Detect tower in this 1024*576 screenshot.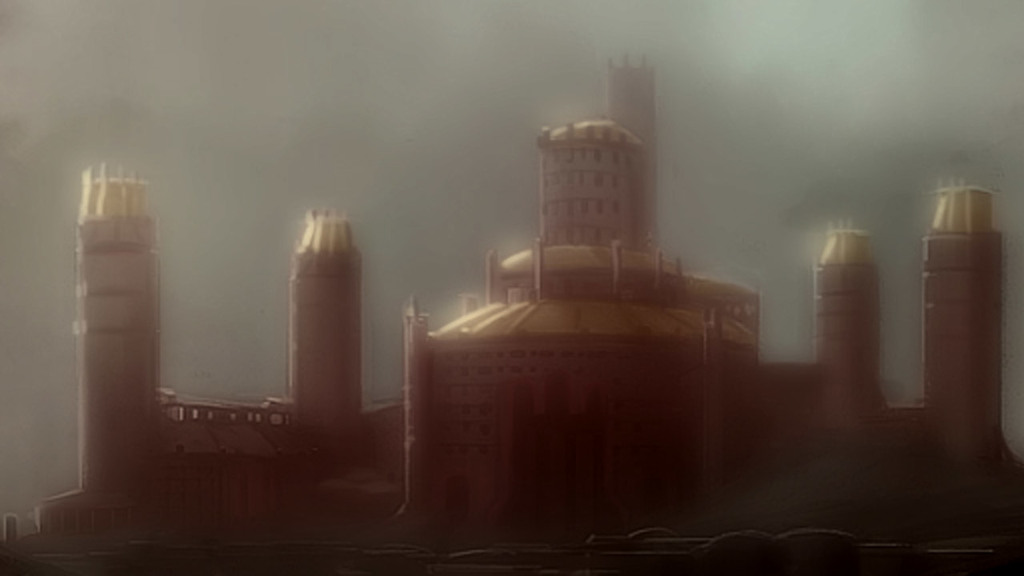
Detection: (922, 170, 1015, 471).
